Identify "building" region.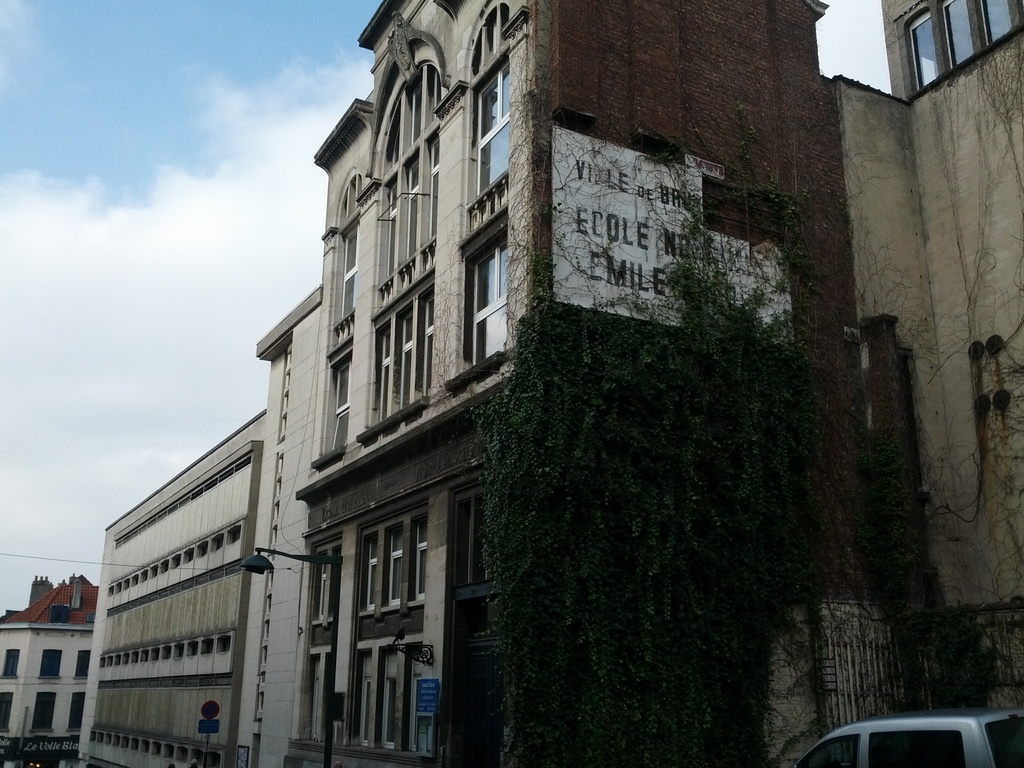
Region: <bbox>91, 280, 317, 767</bbox>.
